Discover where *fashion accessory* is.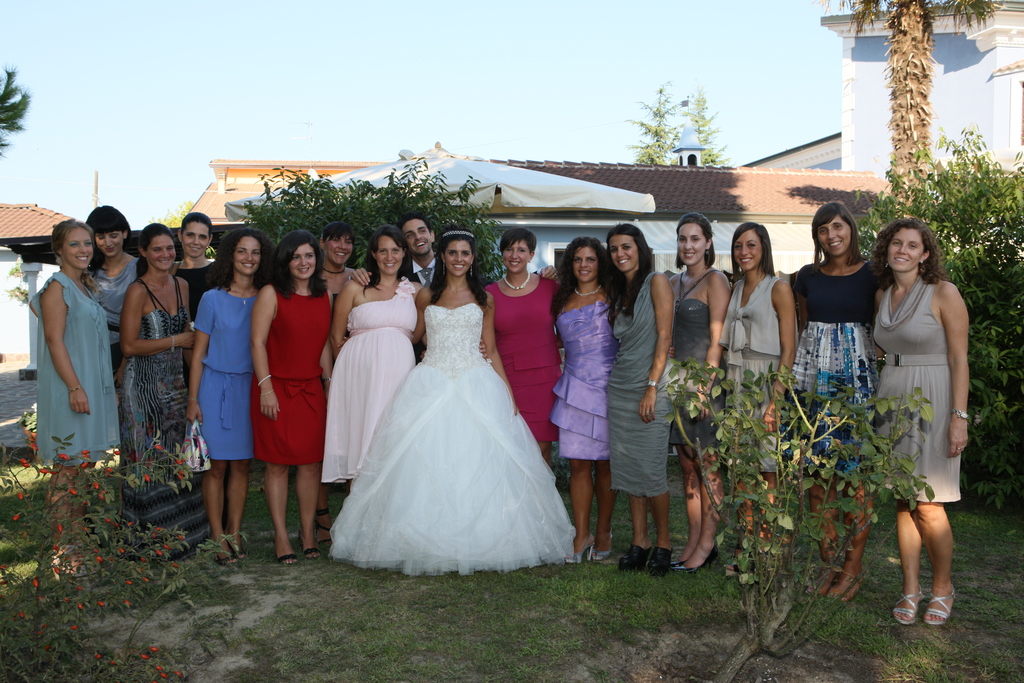
Discovered at (445,282,469,295).
